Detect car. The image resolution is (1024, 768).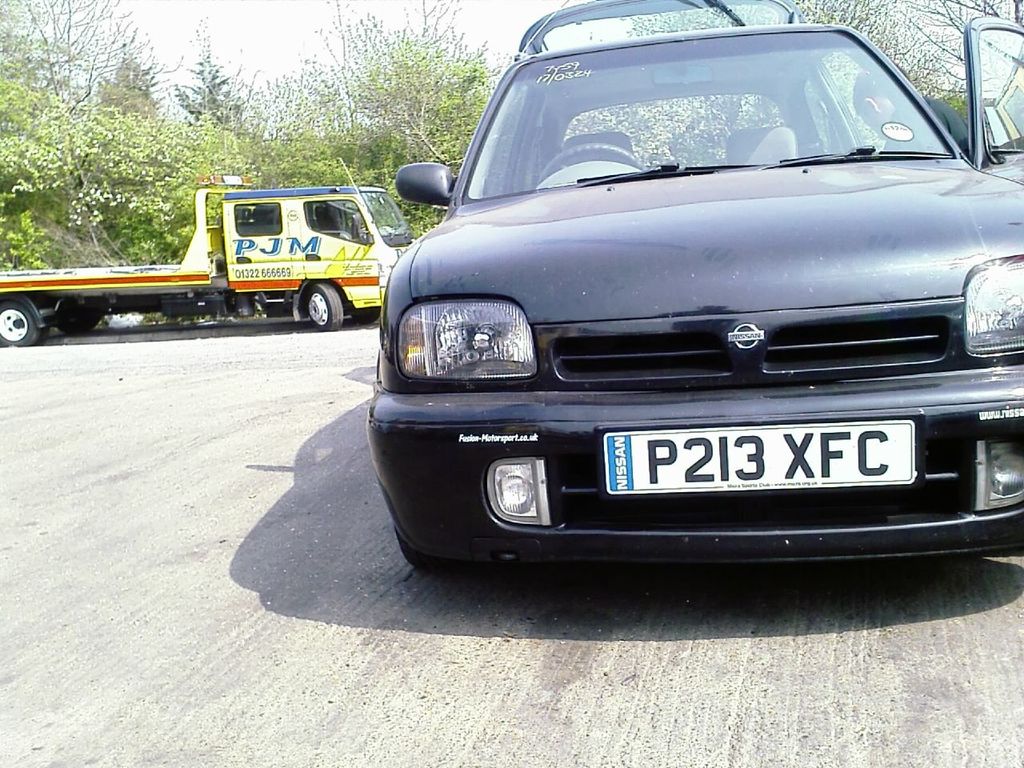
{"left": 366, "top": 0, "right": 1023, "bottom": 592}.
